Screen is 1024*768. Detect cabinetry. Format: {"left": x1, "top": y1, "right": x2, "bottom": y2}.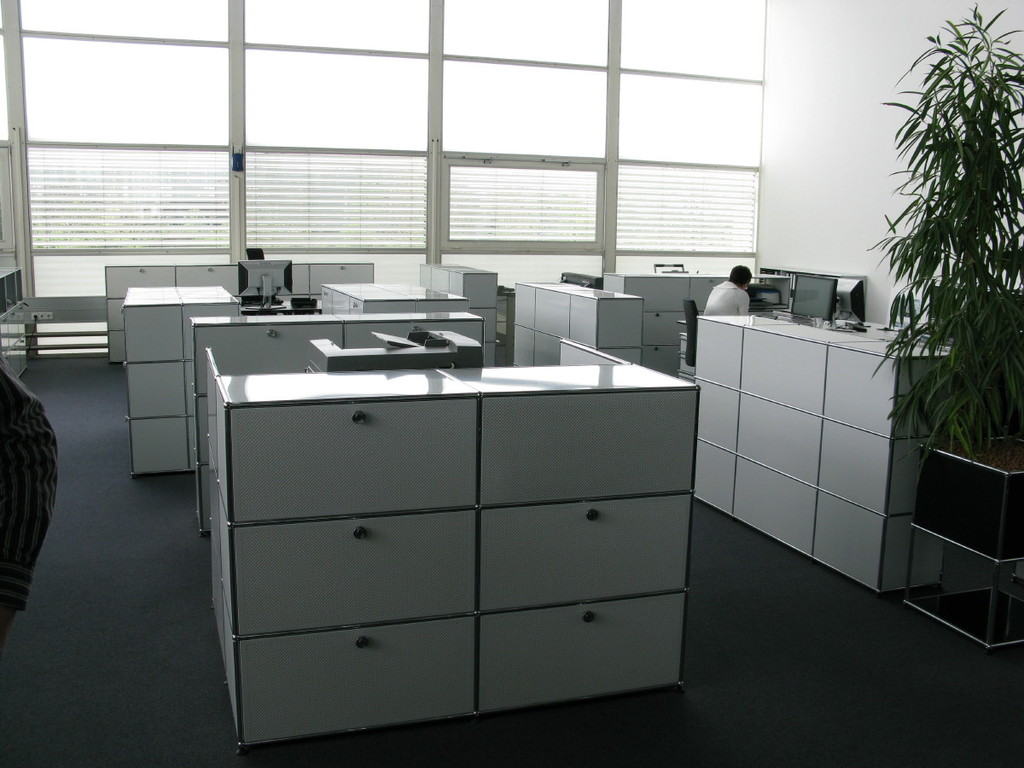
{"left": 230, "top": 402, "right": 480, "bottom": 519}.
